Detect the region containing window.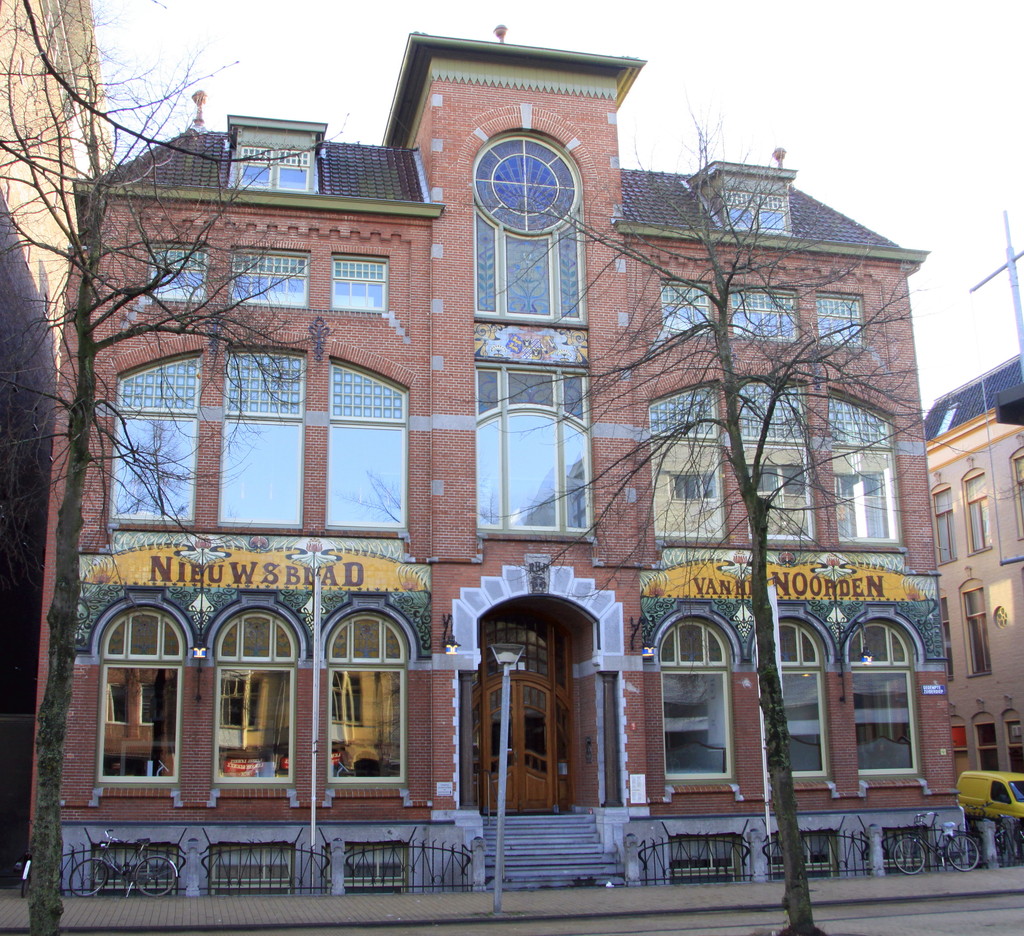
[659, 278, 707, 343].
